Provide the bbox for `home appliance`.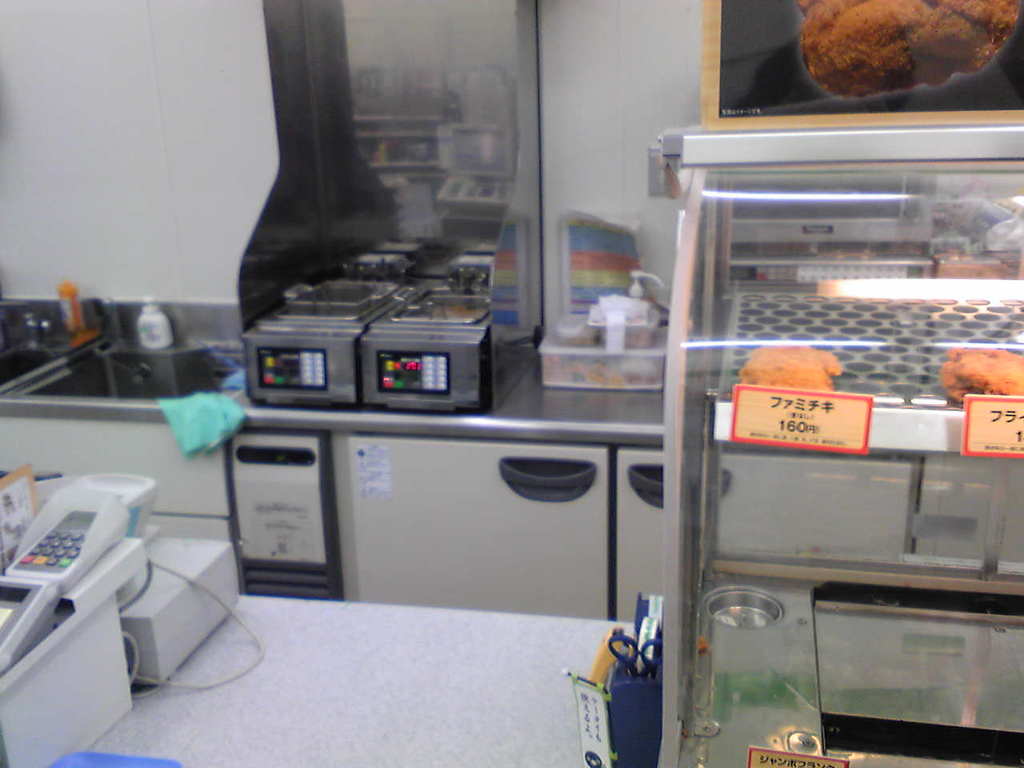
bbox=[212, 403, 364, 625].
